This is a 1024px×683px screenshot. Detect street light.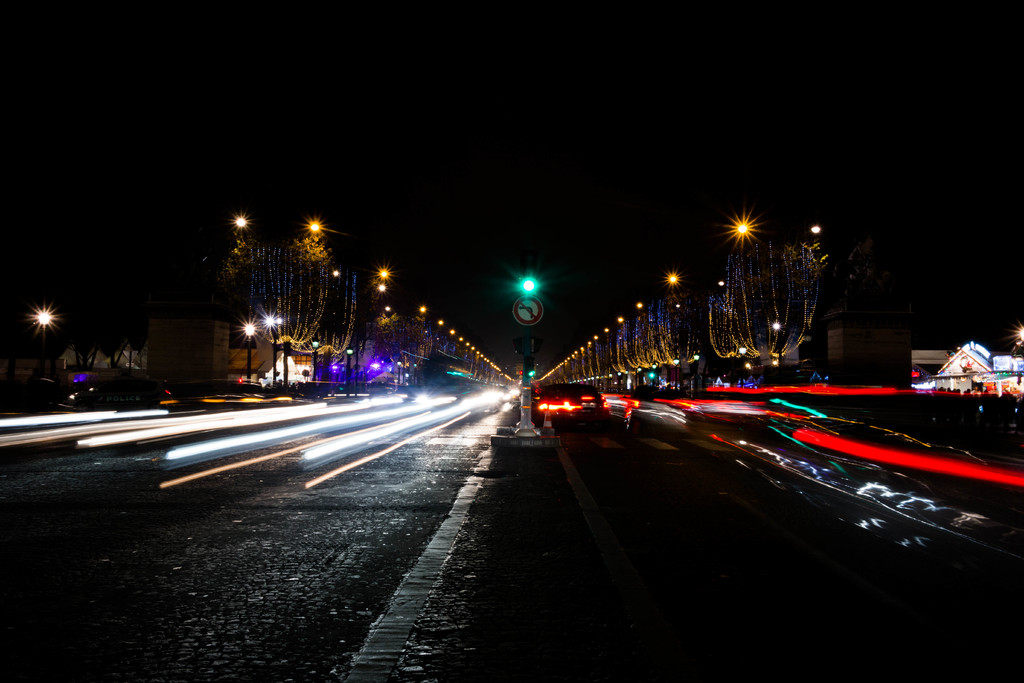
<box>458,336,463,342</box>.
